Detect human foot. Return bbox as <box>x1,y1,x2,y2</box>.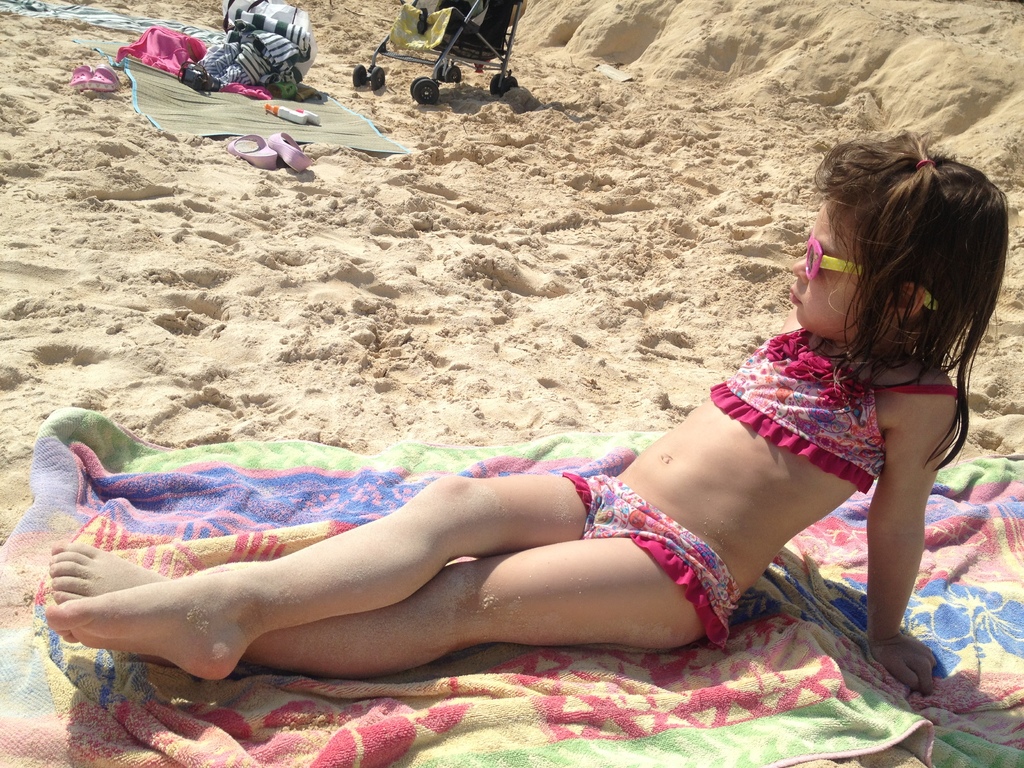
<box>51,545,169,664</box>.
